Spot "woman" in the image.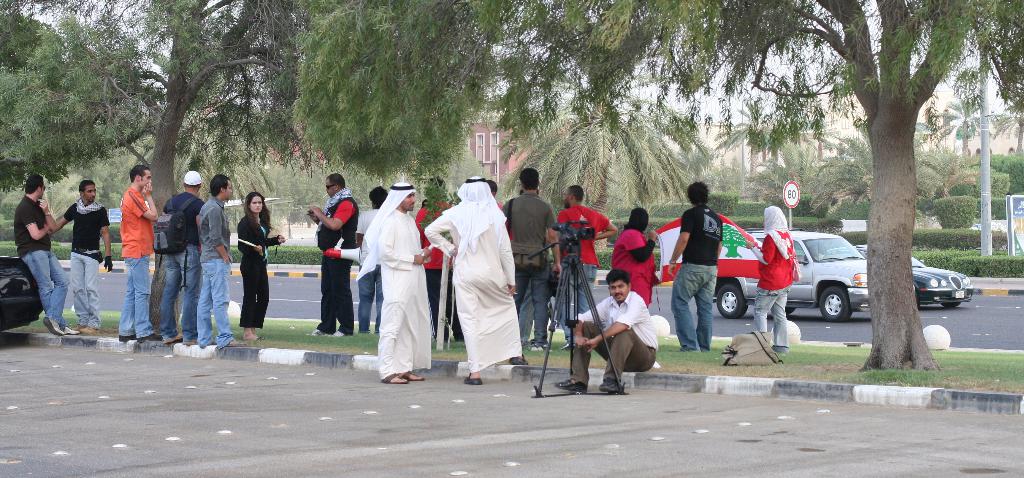
"woman" found at (x1=235, y1=187, x2=284, y2=339).
